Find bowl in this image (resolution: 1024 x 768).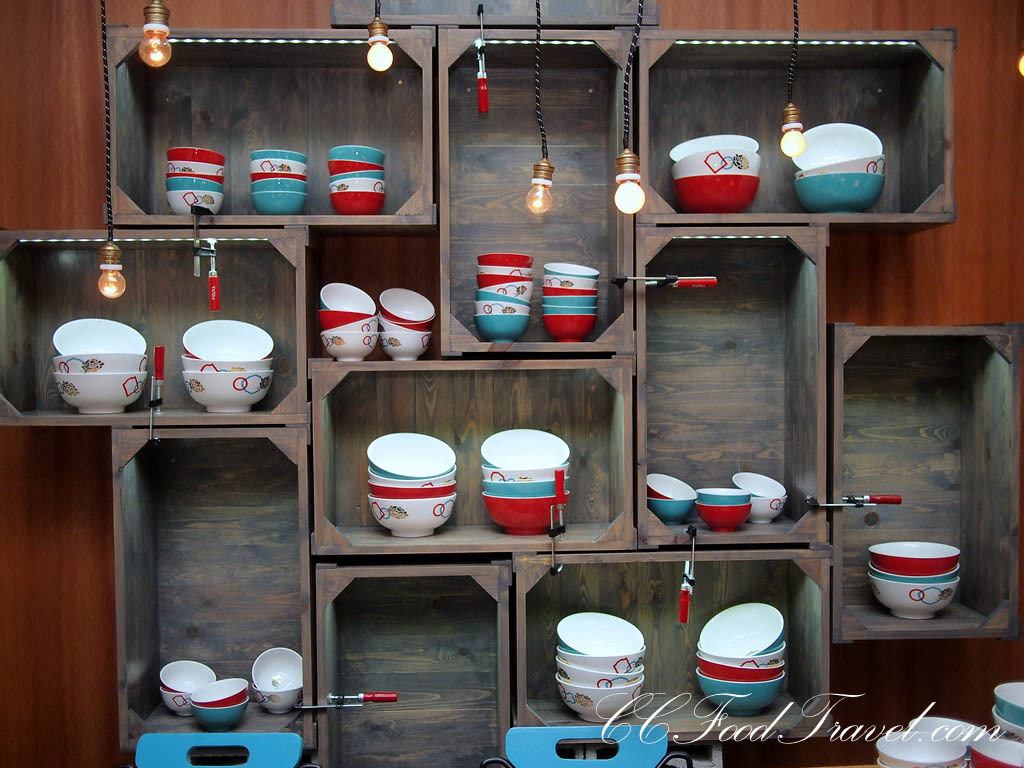
bbox=(330, 190, 385, 216).
